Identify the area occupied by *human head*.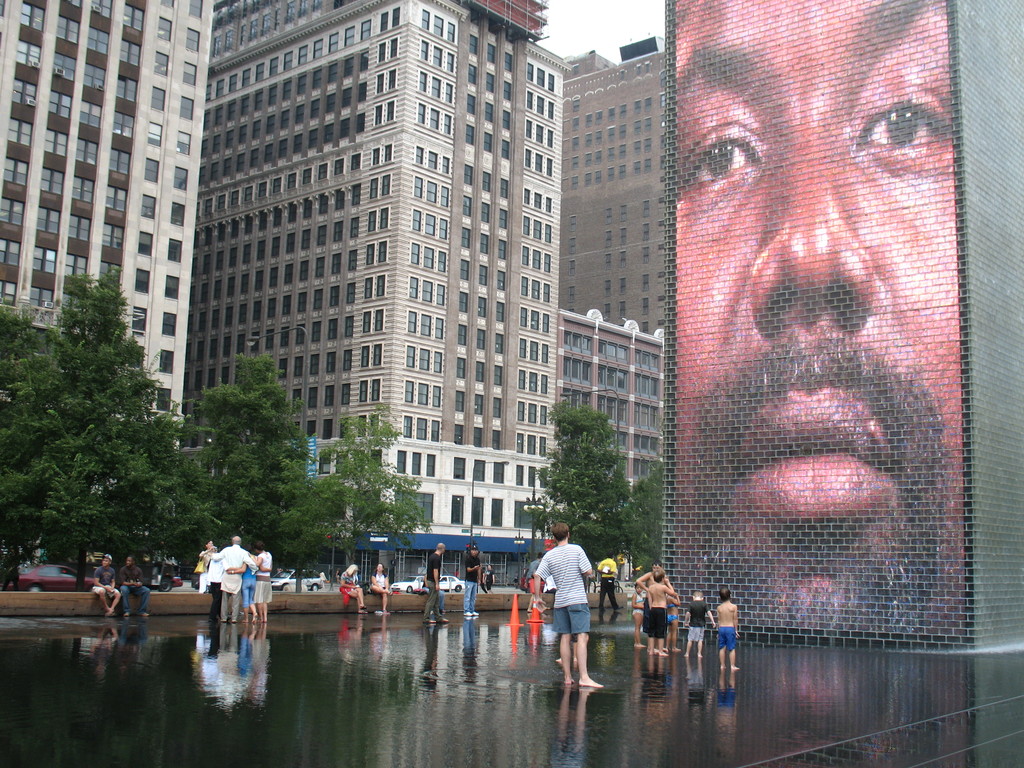
Area: (x1=551, y1=521, x2=572, y2=542).
